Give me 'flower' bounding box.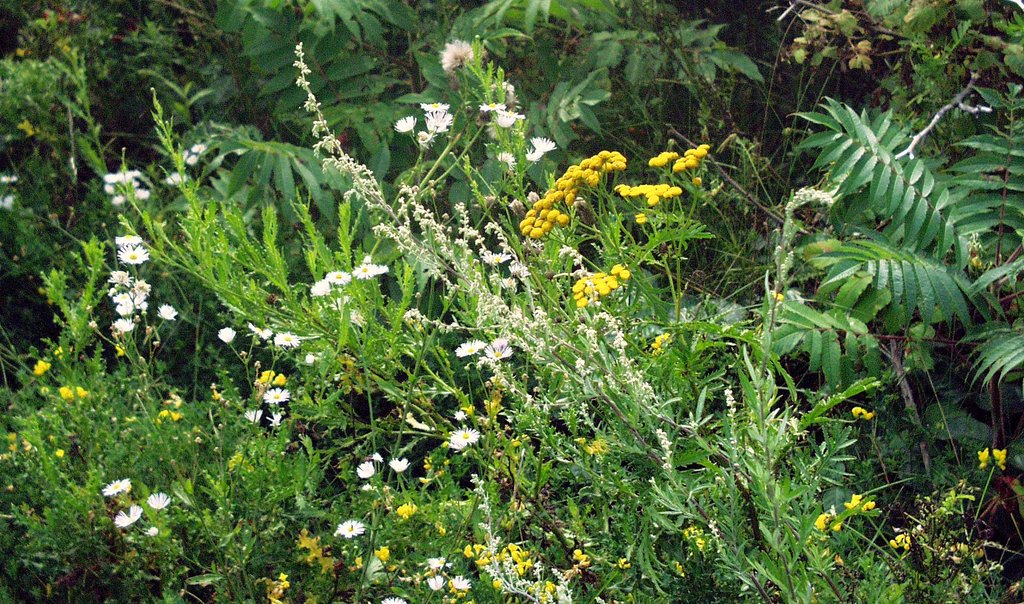
box(844, 492, 874, 513).
